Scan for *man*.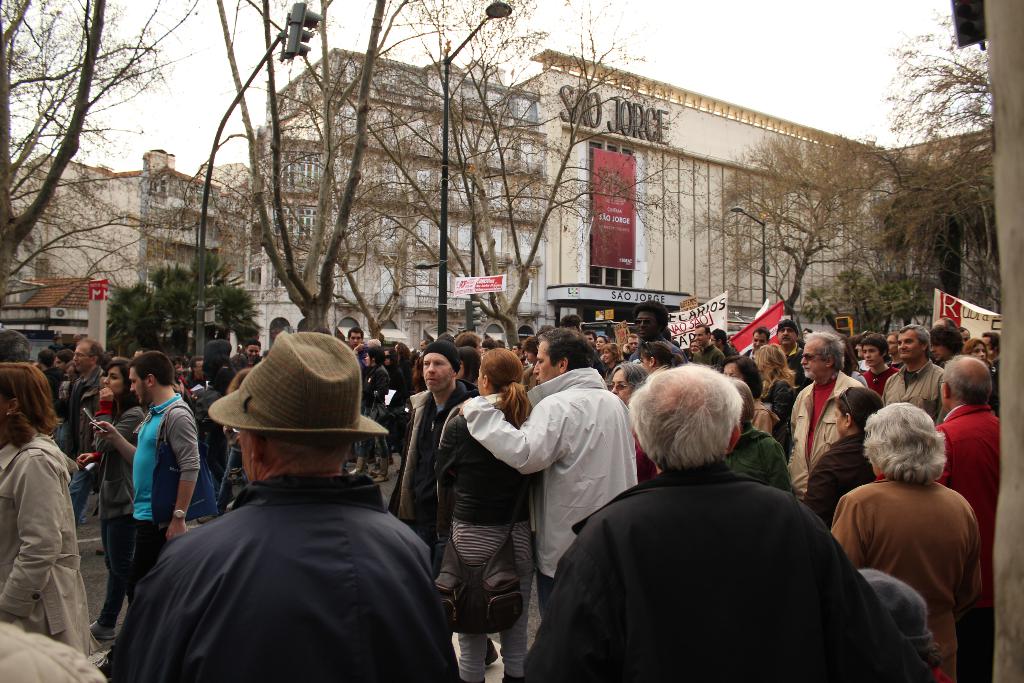
Scan result: BBox(582, 327, 598, 353).
